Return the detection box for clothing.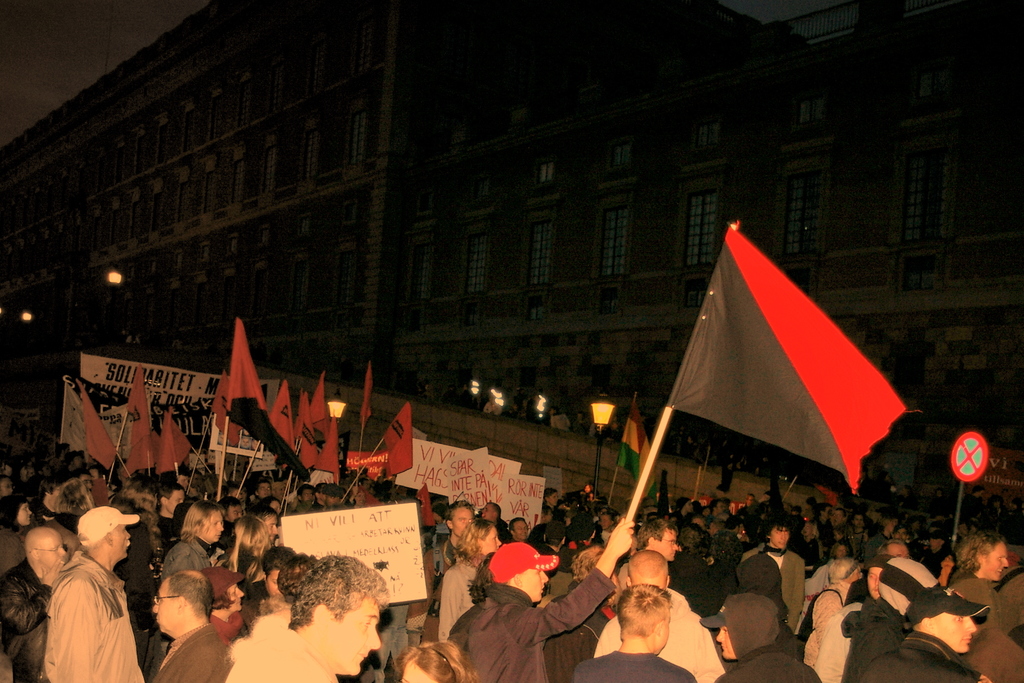
31,539,128,668.
